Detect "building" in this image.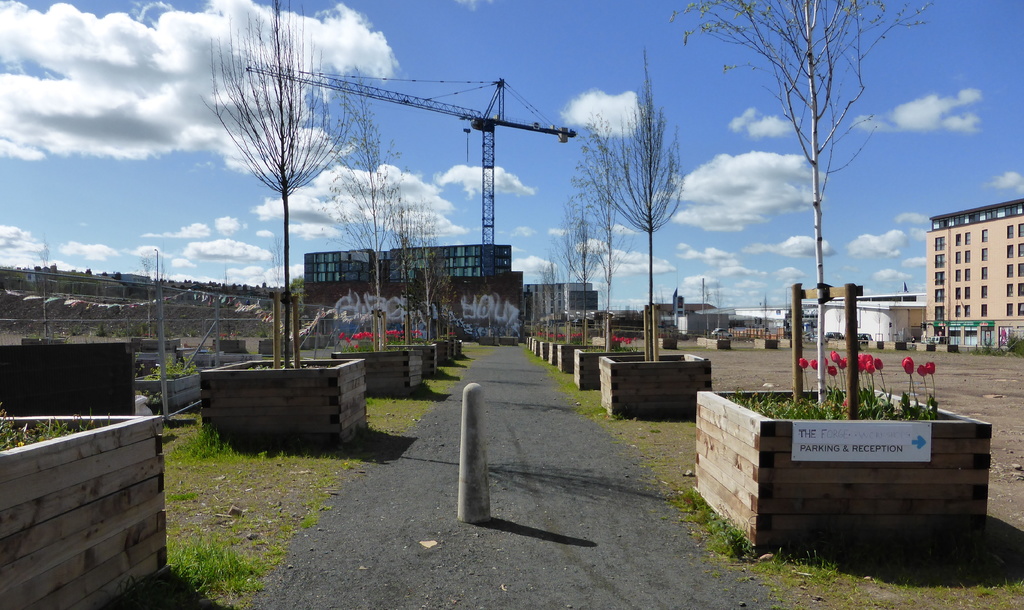
Detection: l=531, t=277, r=609, b=341.
